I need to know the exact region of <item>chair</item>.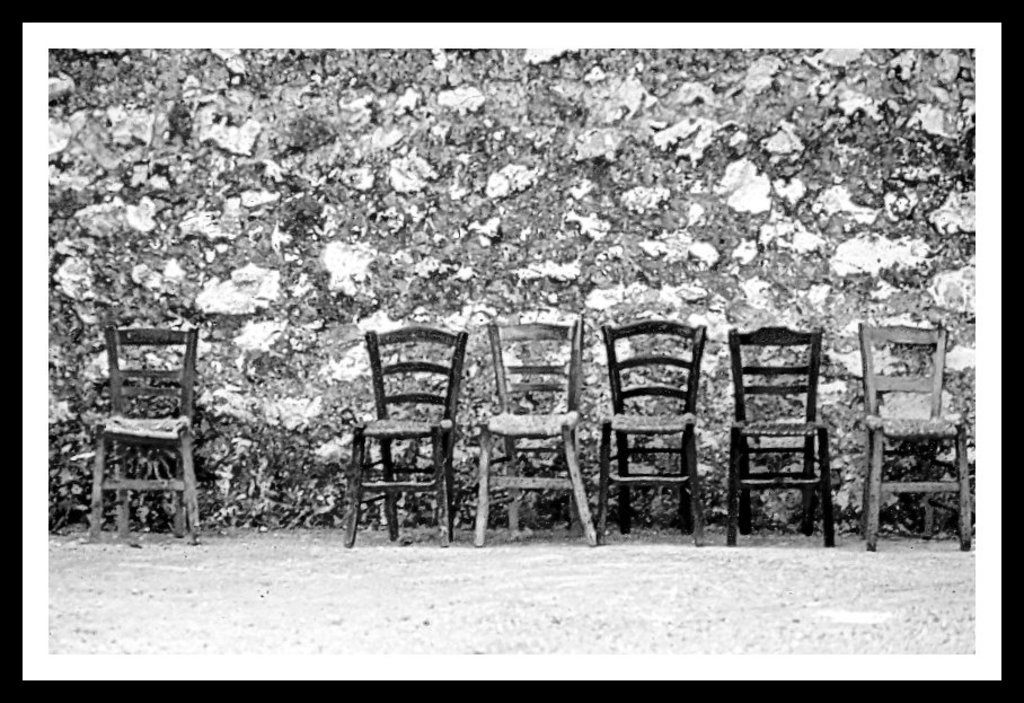
Region: <bbox>87, 334, 214, 545</bbox>.
